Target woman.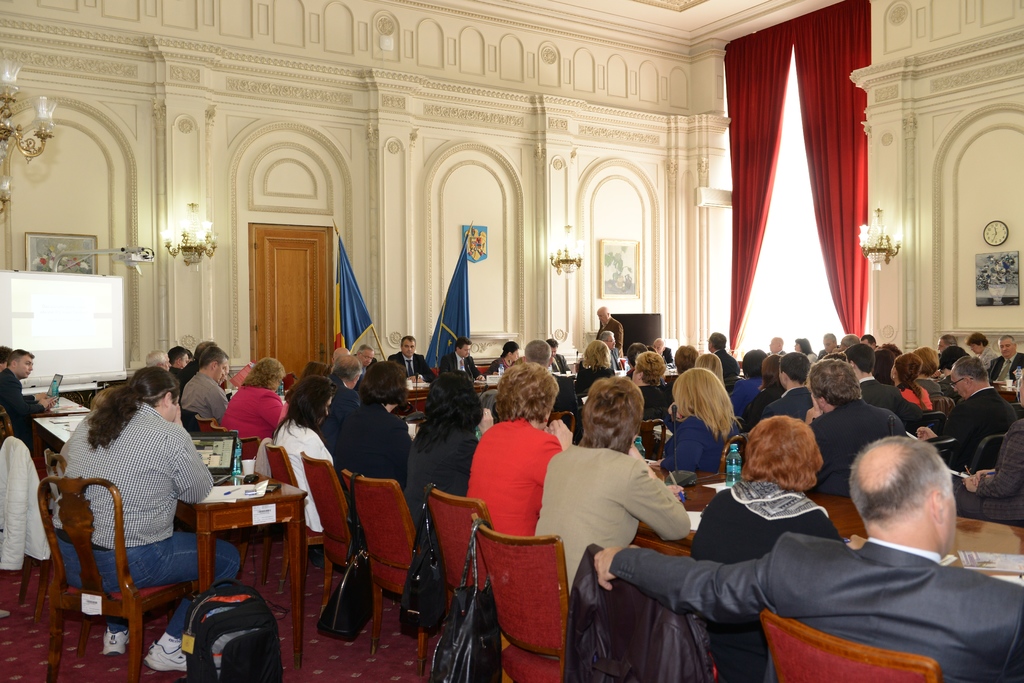
Target region: <box>730,349,767,415</box>.
